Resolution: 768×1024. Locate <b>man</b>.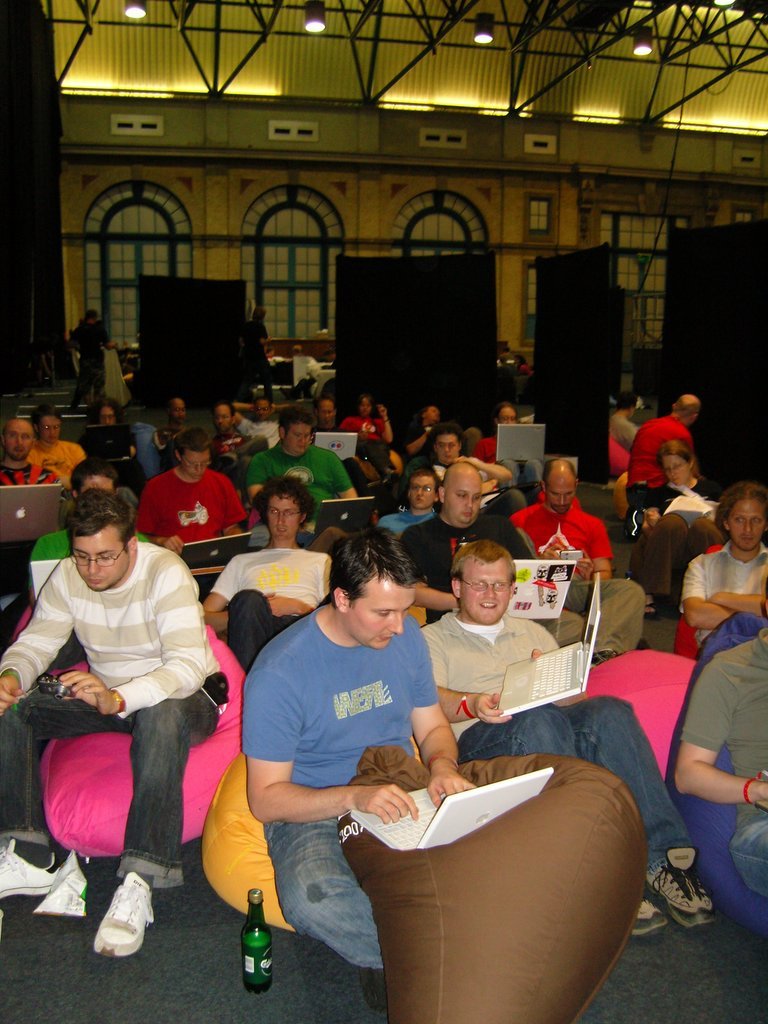
{"x1": 608, "y1": 388, "x2": 636, "y2": 450}.
